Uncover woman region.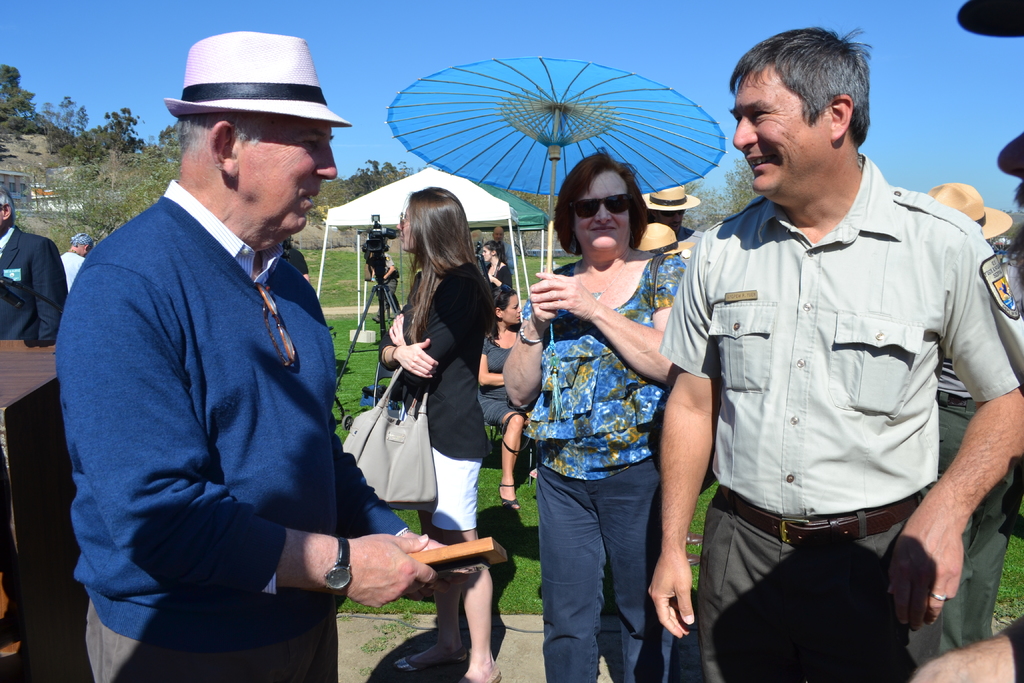
Uncovered: 502/146/687/682.
